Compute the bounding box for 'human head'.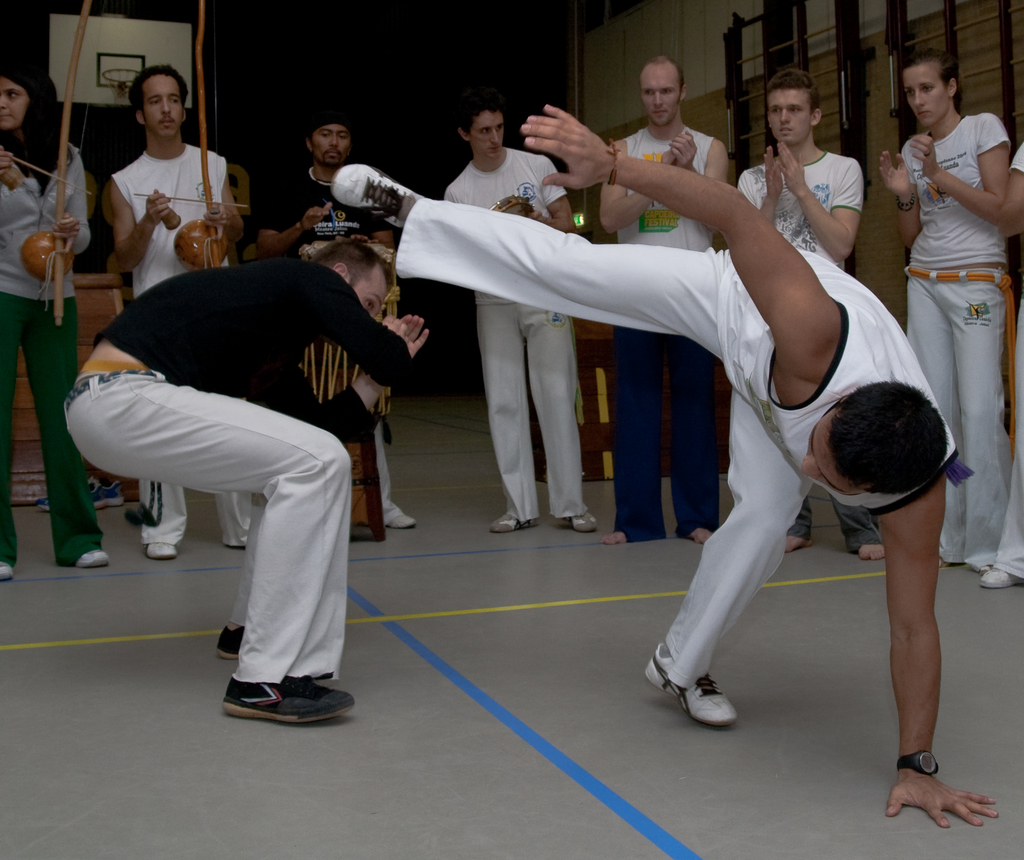
crop(643, 58, 684, 127).
